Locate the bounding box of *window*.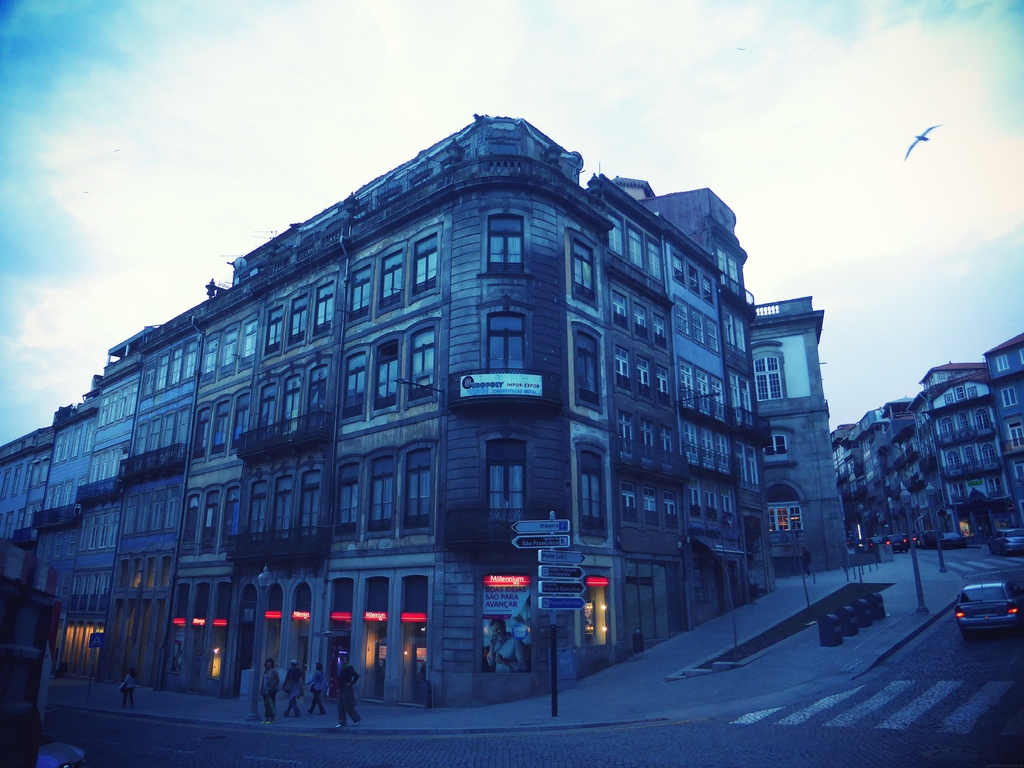
Bounding box: rect(567, 227, 602, 315).
